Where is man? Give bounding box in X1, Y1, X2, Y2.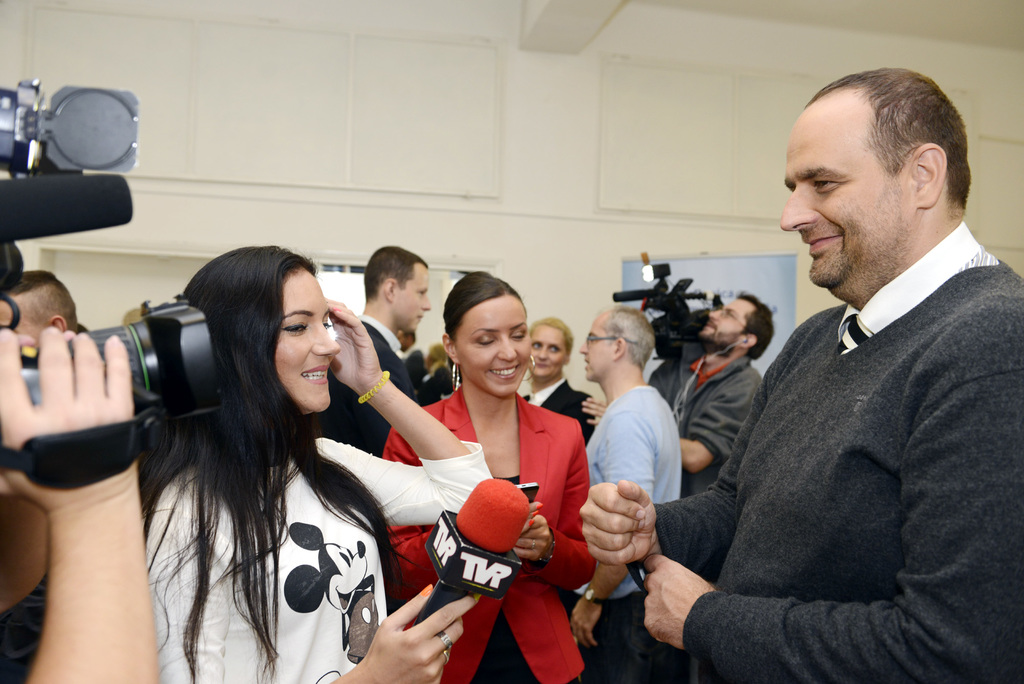
0, 275, 77, 347.
